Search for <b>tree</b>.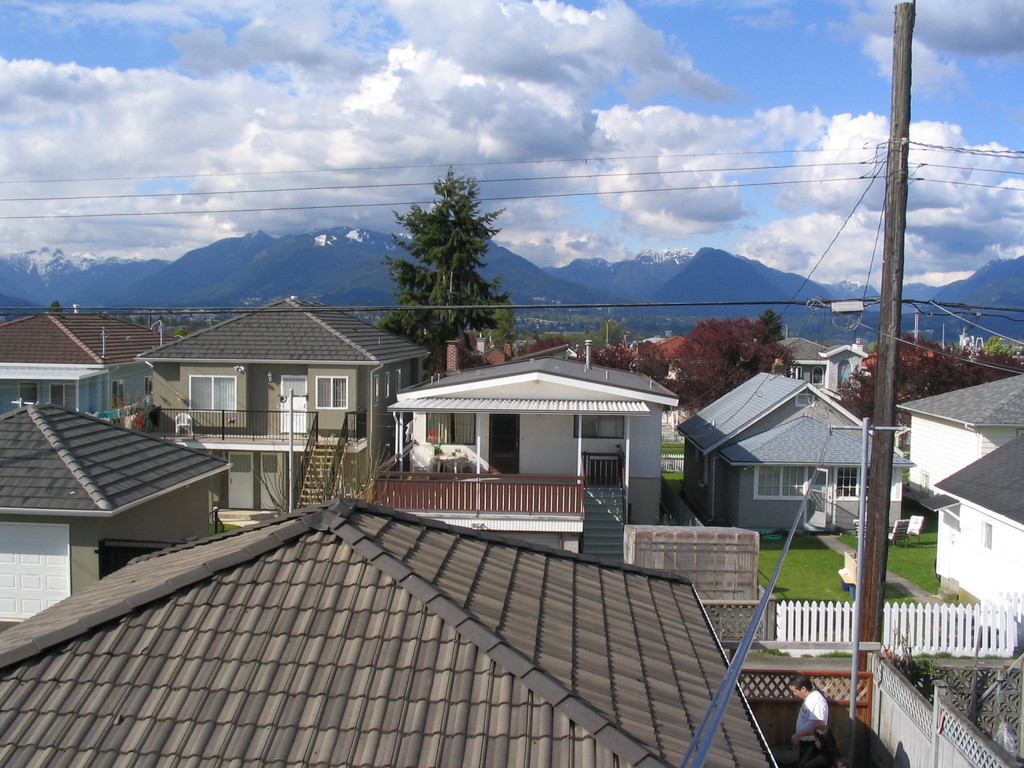
Found at 376:160:511:364.
